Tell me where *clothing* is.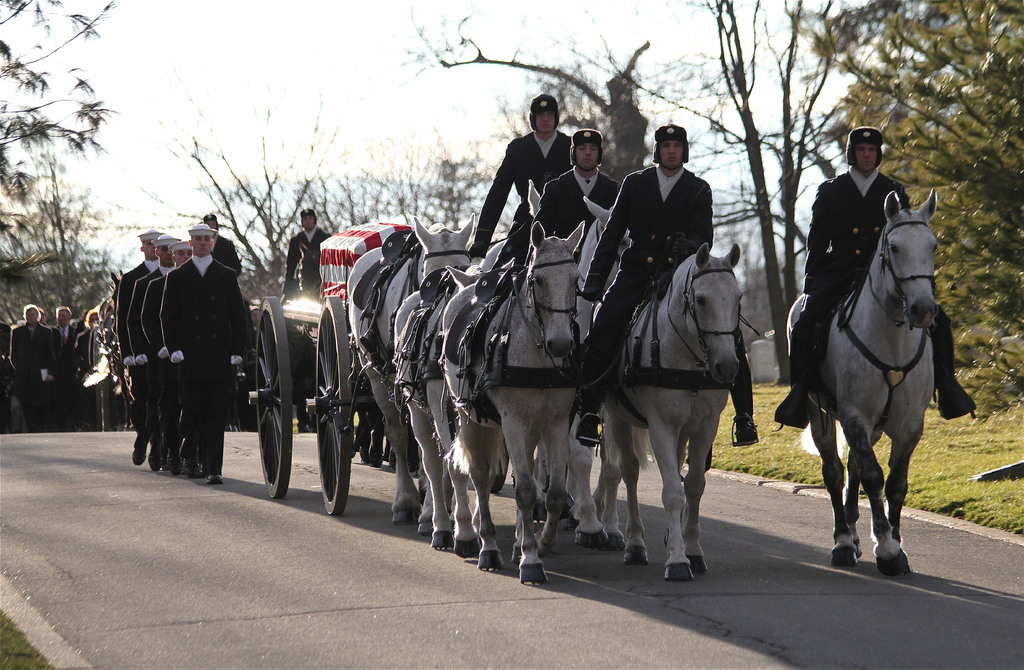
*clothing* is at x1=3 y1=318 x2=66 y2=411.
